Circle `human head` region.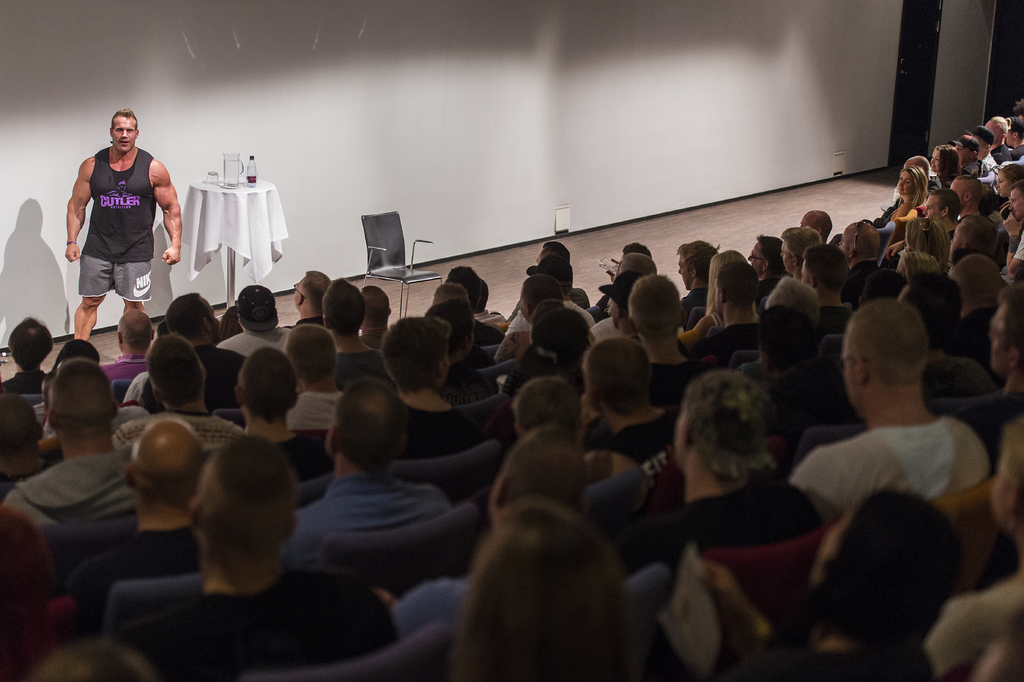
Region: pyautogui.locateOnScreen(676, 372, 776, 476).
